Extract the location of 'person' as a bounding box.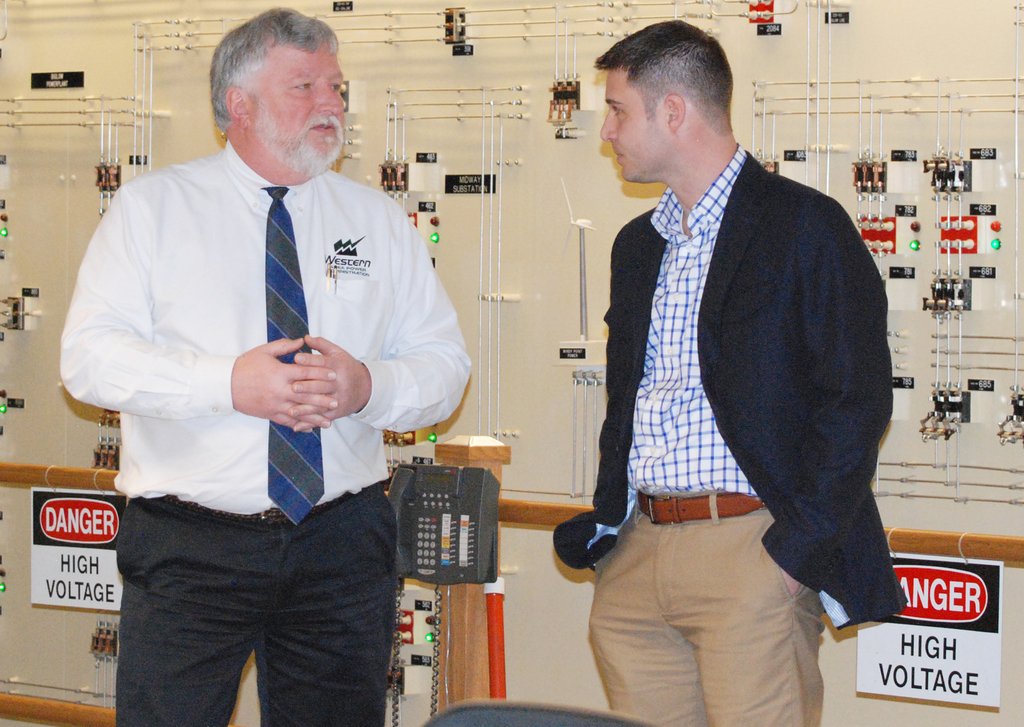
bbox=(52, 3, 475, 726).
